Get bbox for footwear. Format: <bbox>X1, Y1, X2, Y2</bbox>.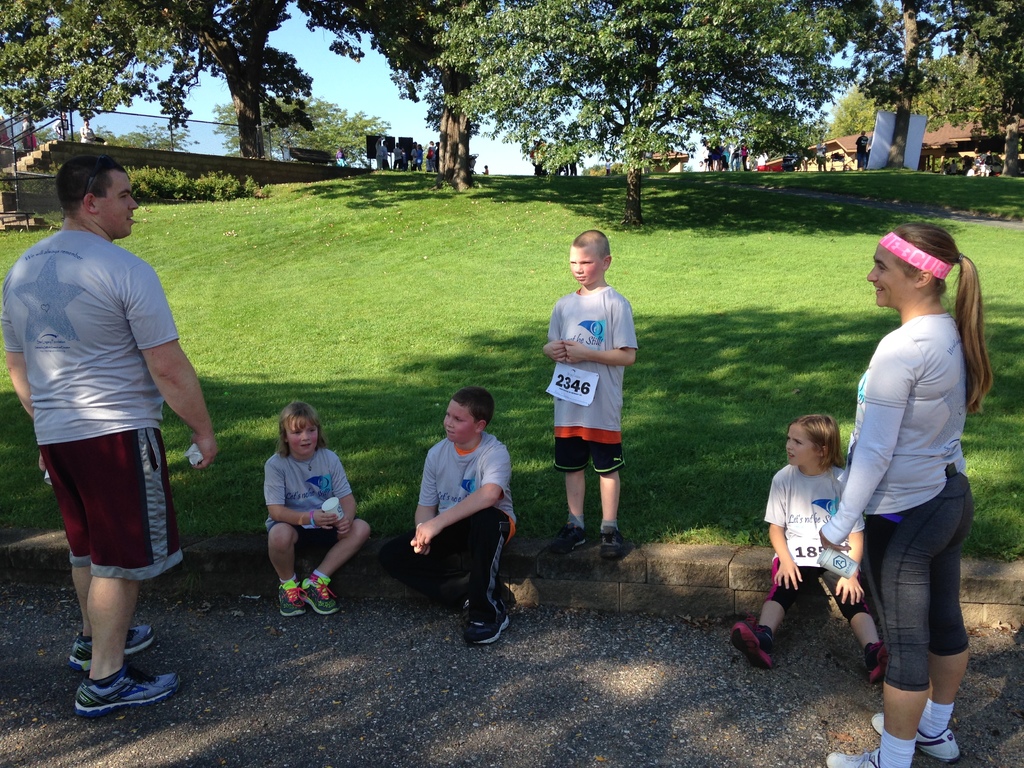
<bbox>465, 598, 509, 650</bbox>.
